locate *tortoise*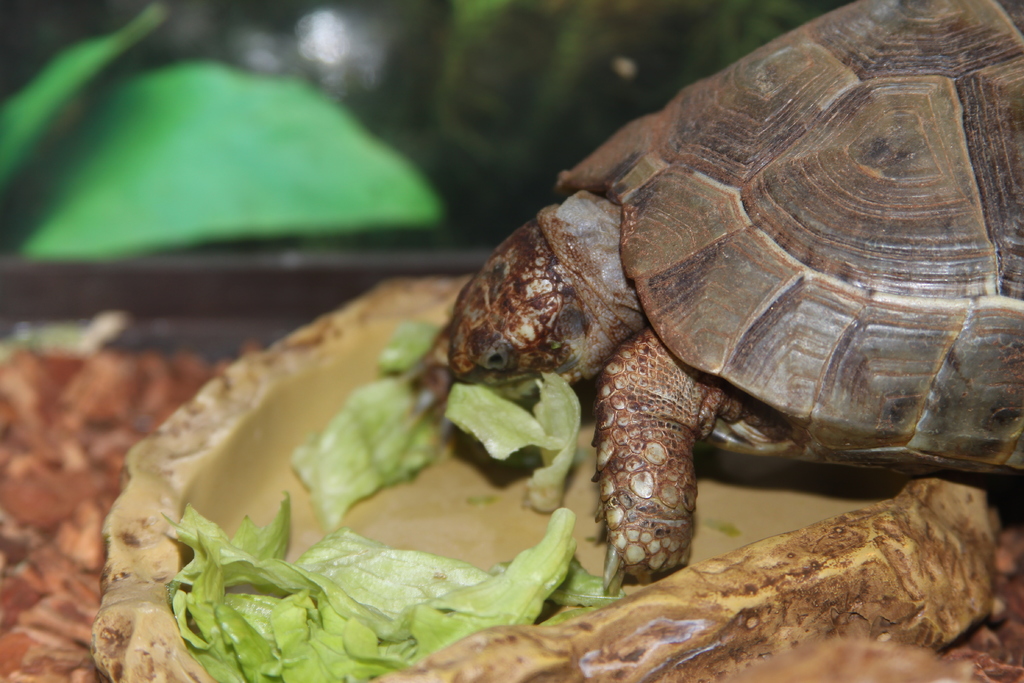
select_region(433, 0, 1023, 595)
